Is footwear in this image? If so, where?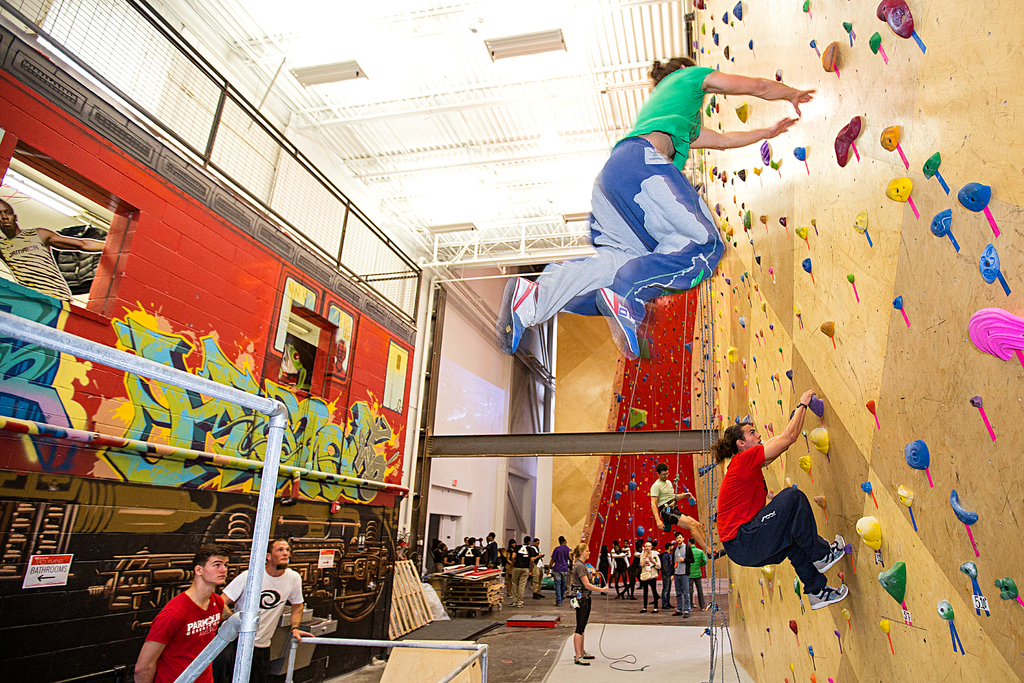
Yes, at l=631, t=594, r=639, b=602.
